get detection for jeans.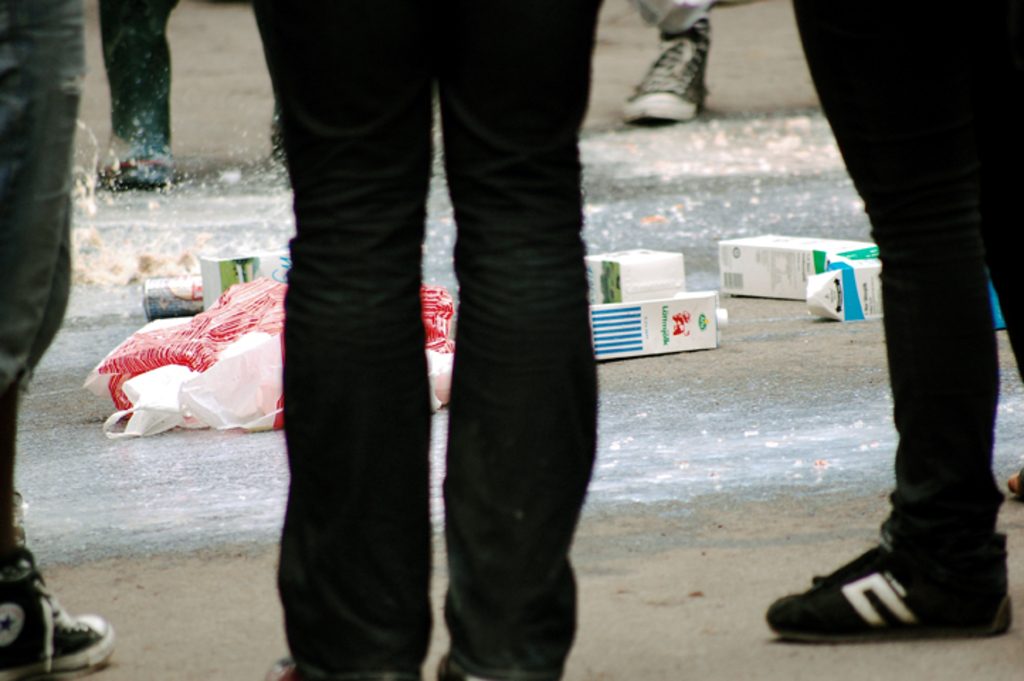
Detection: x1=791 y1=1 x2=1023 y2=583.
